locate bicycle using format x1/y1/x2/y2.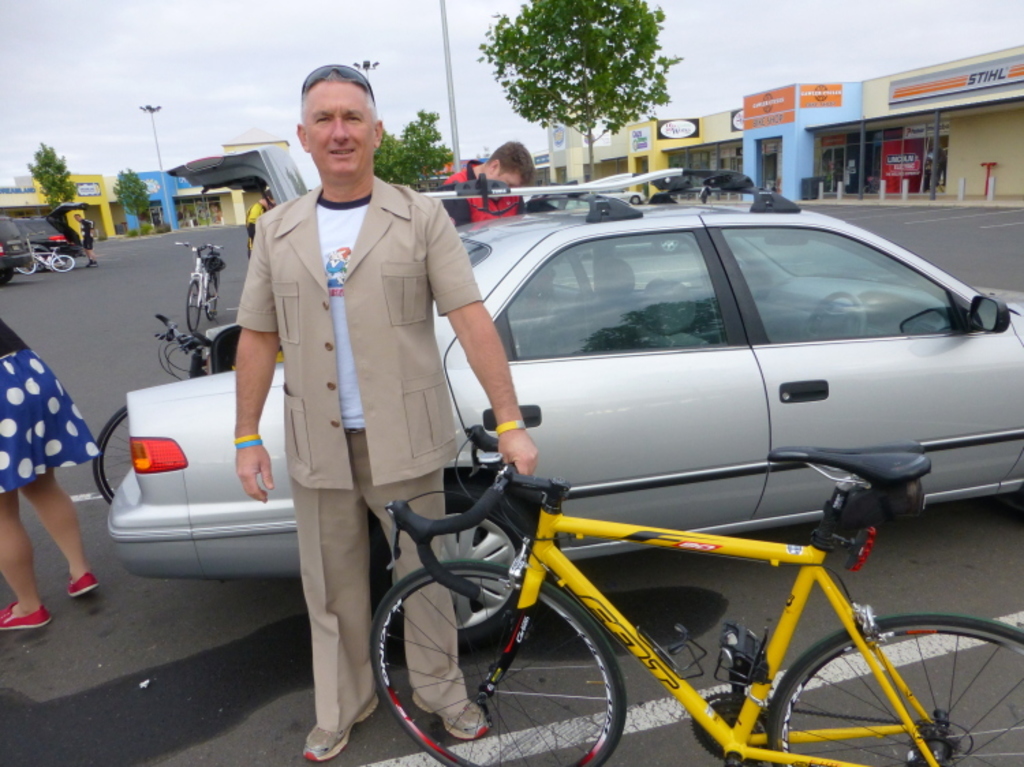
91/313/213/504.
